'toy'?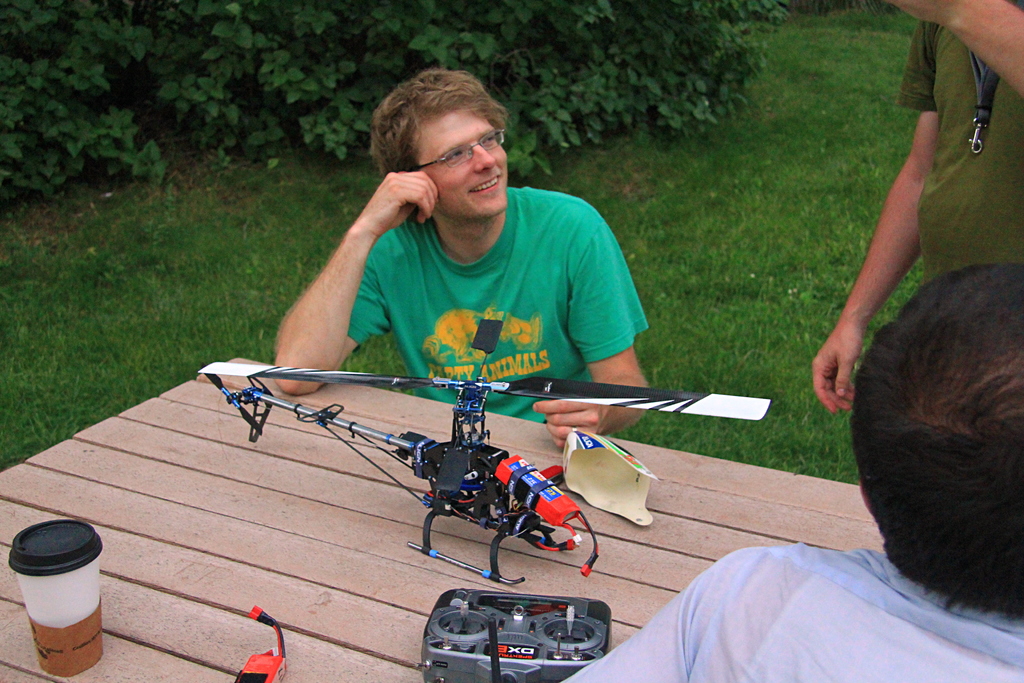
228/598/283/670
